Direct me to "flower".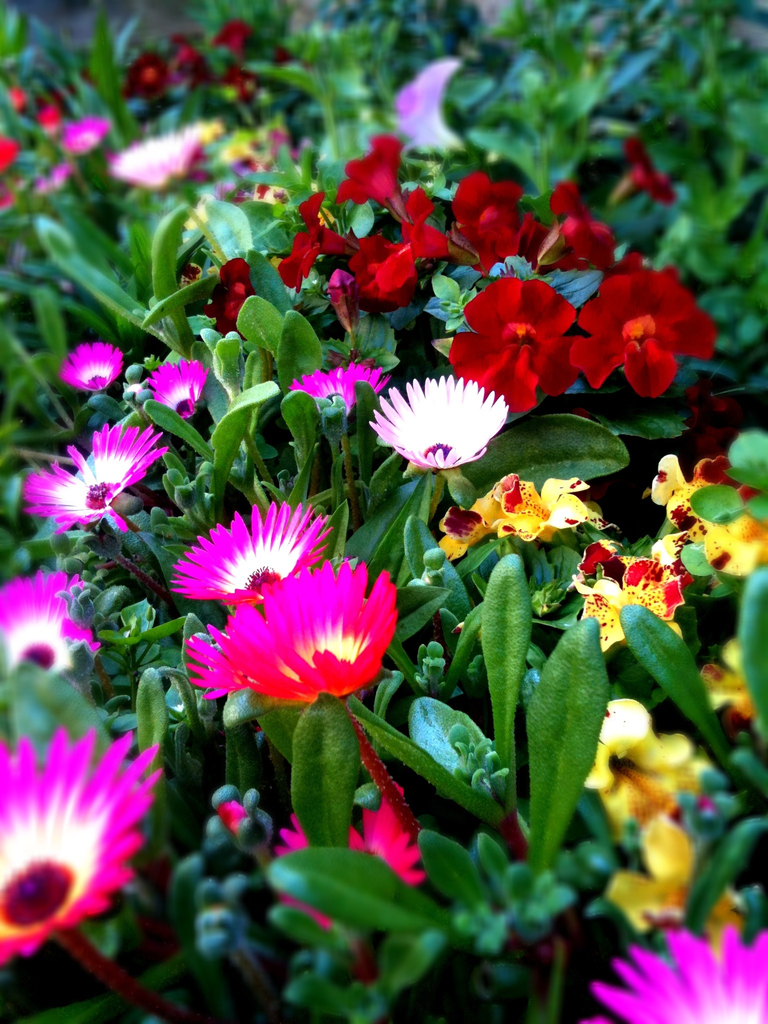
Direction: select_region(0, 728, 164, 966).
